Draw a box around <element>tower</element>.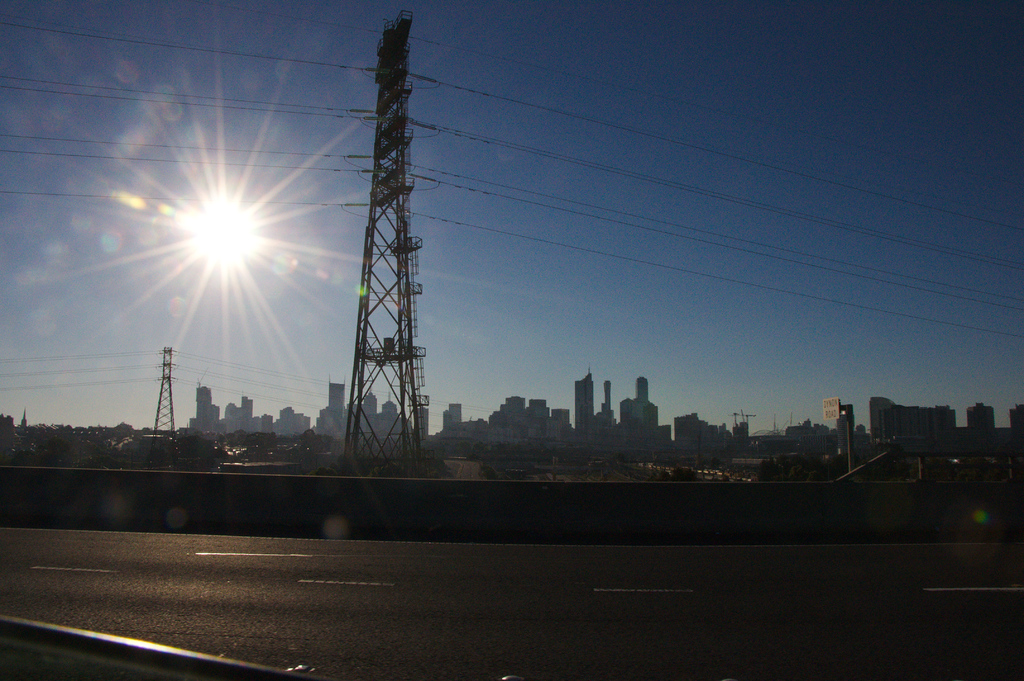
193,385,223,433.
